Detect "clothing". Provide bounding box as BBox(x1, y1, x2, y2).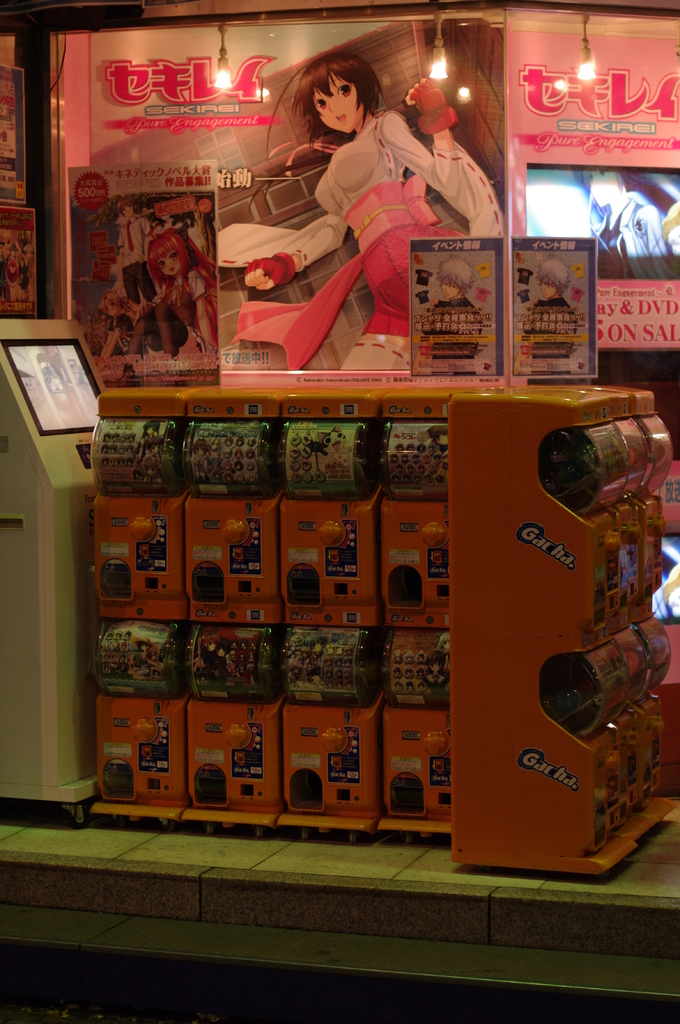
BBox(588, 183, 672, 274).
